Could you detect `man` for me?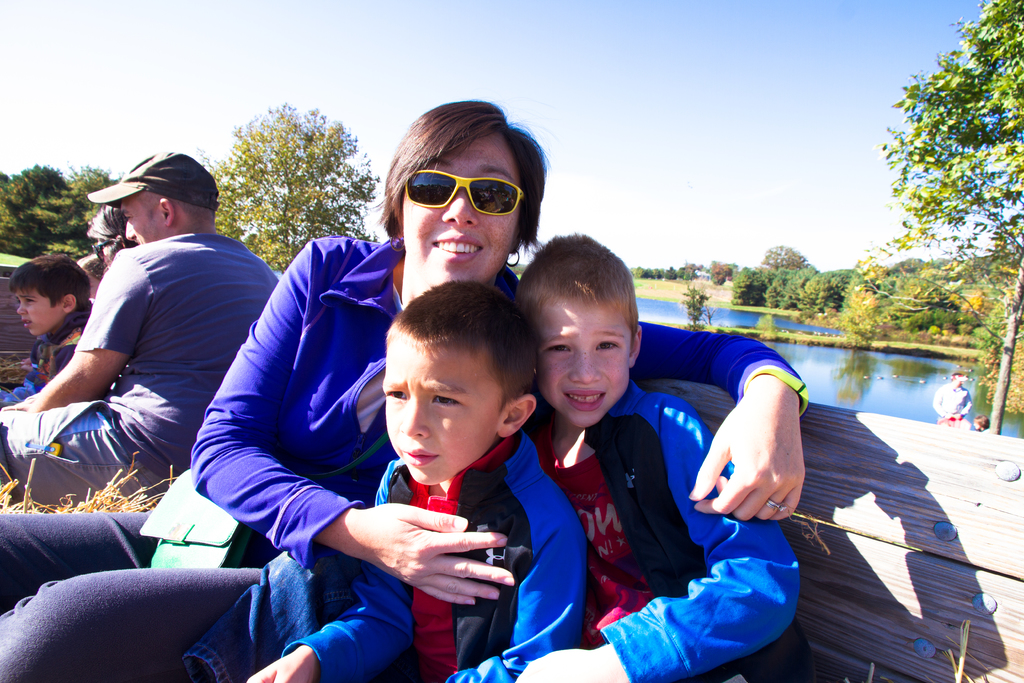
Detection result: BBox(25, 173, 279, 552).
